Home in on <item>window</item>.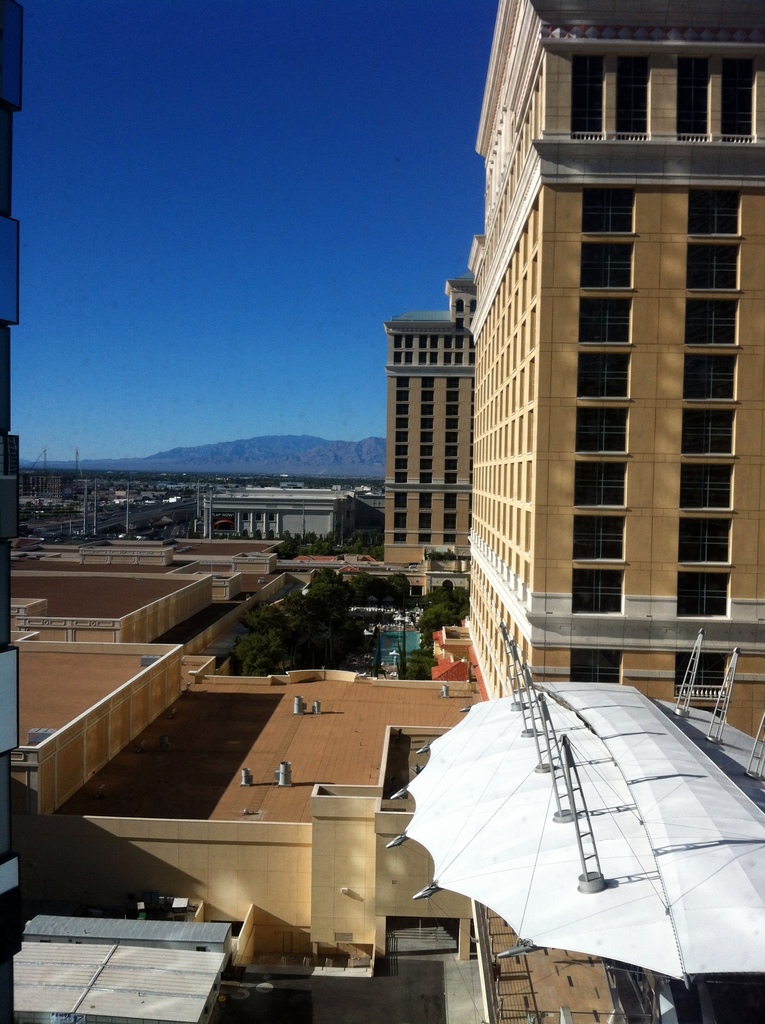
Homed in at (x1=616, y1=54, x2=650, y2=141).
